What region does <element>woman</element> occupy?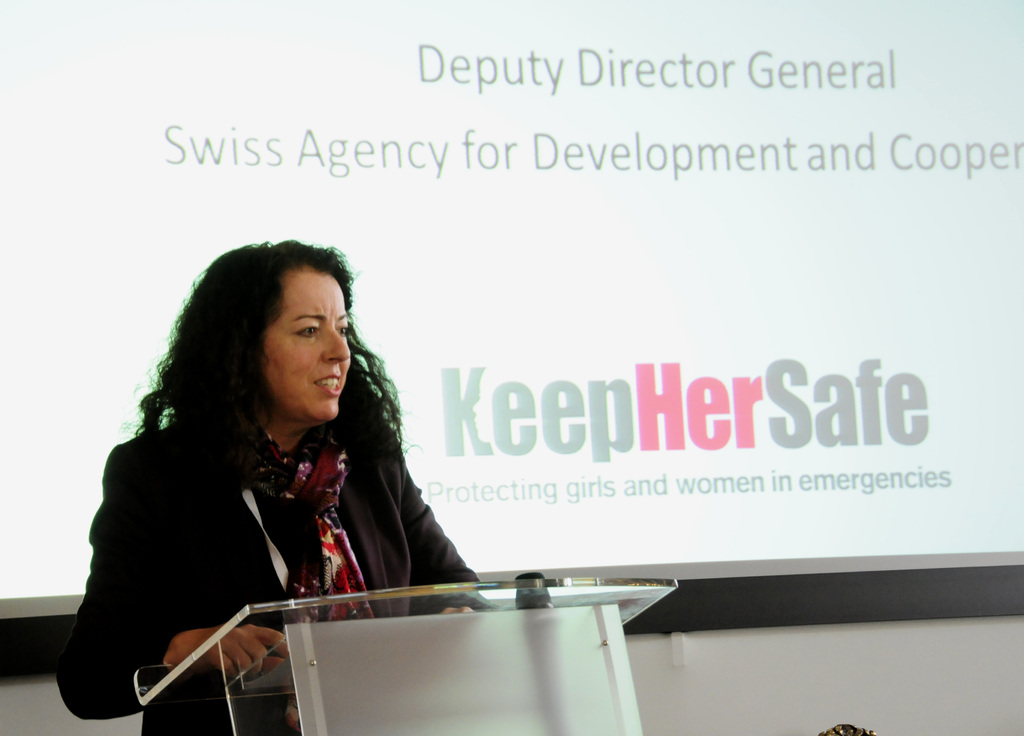
box(51, 235, 502, 735).
